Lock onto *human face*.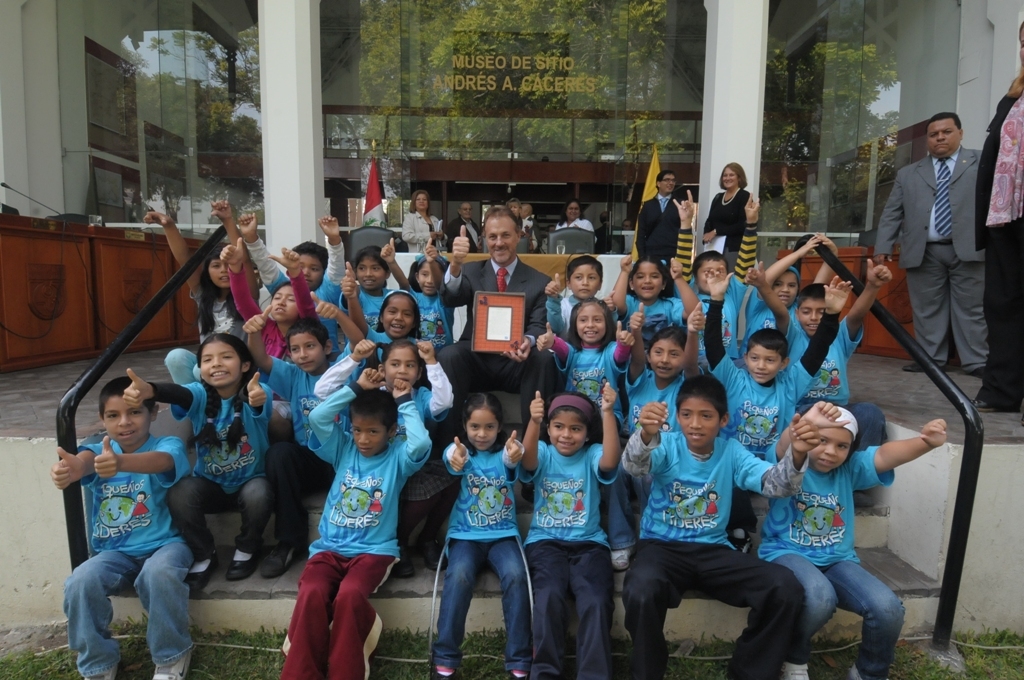
Locked: {"x1": 566, "y1": 265, "x2": 603, "y2": 297}.
